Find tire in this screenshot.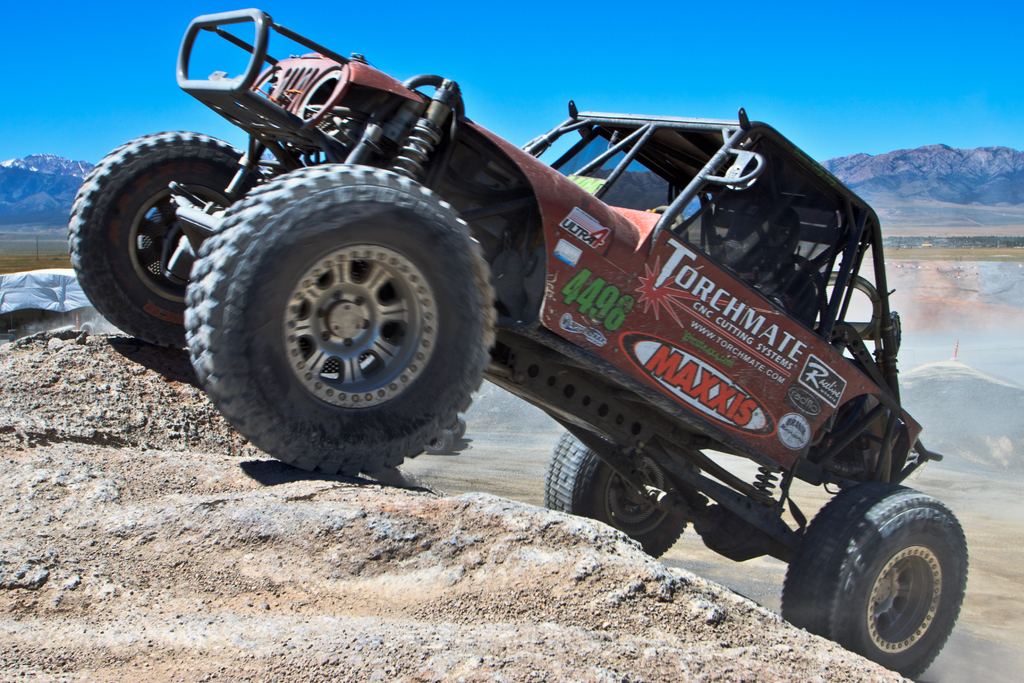
The bounding box for tire is 782,483,968,682.
